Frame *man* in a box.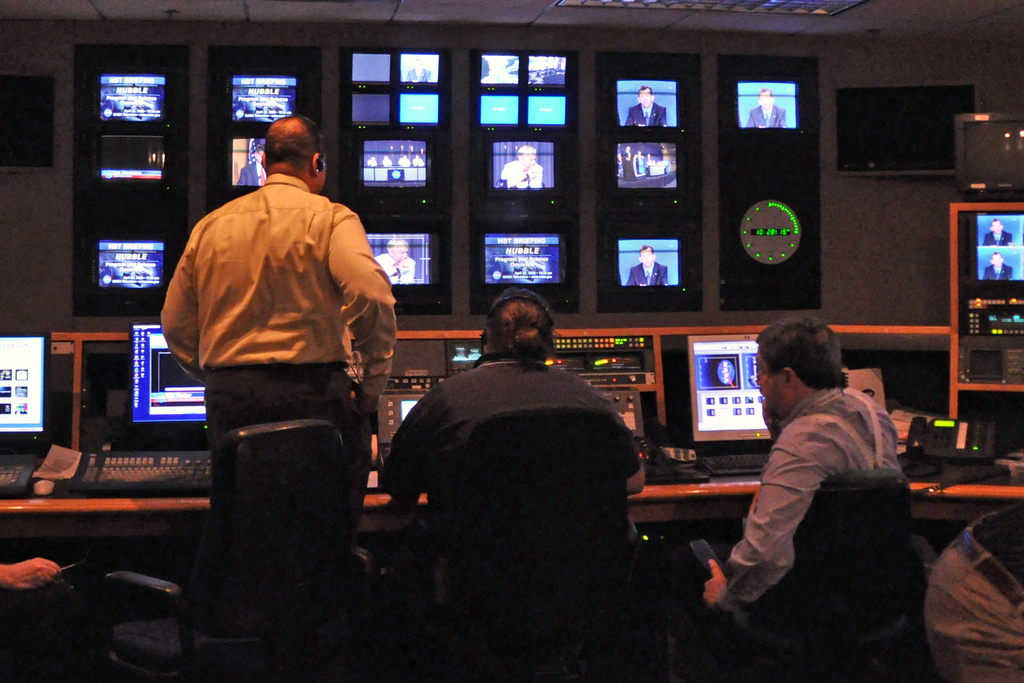
select_region(627, 244, 667, 286).
